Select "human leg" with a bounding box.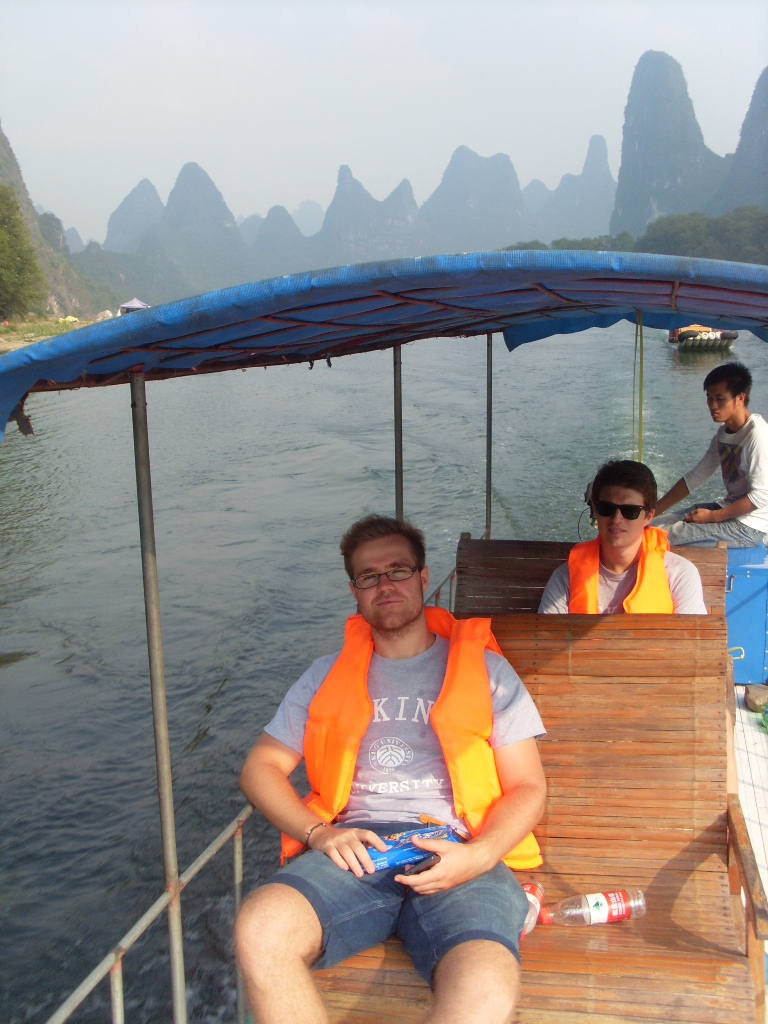
<bbox>403, 832, 532, 1023</bbox>.
